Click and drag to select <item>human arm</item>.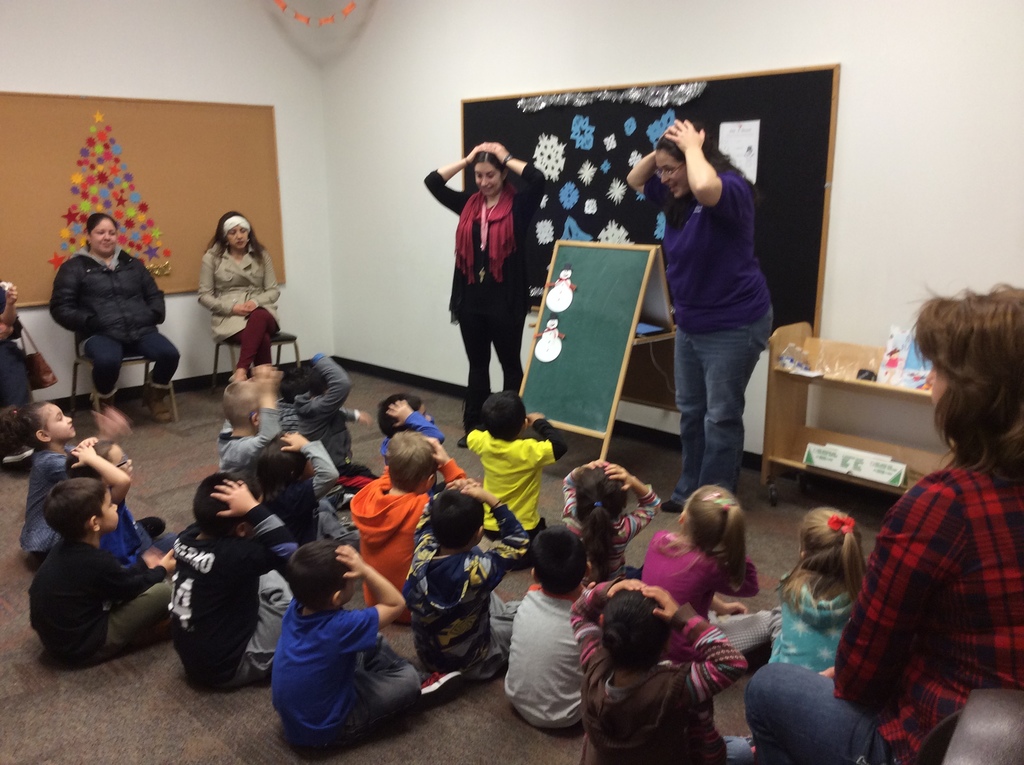
Selection: <bbox>66, 447, 126, 510</bbox>.
